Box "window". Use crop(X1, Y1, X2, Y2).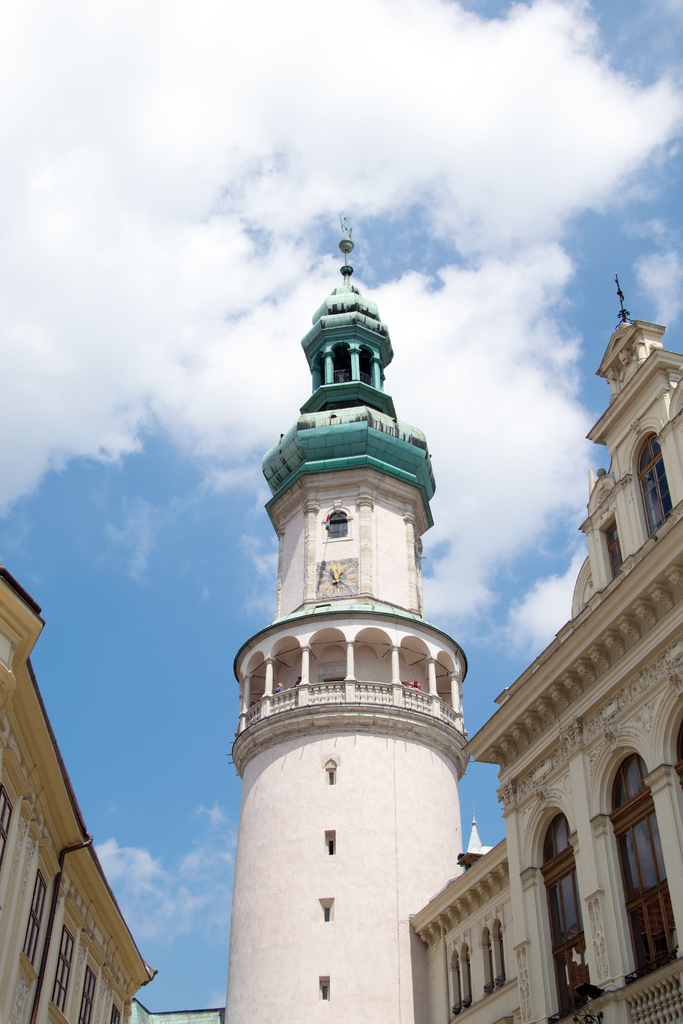
crop(324, 742, 337, 786).
